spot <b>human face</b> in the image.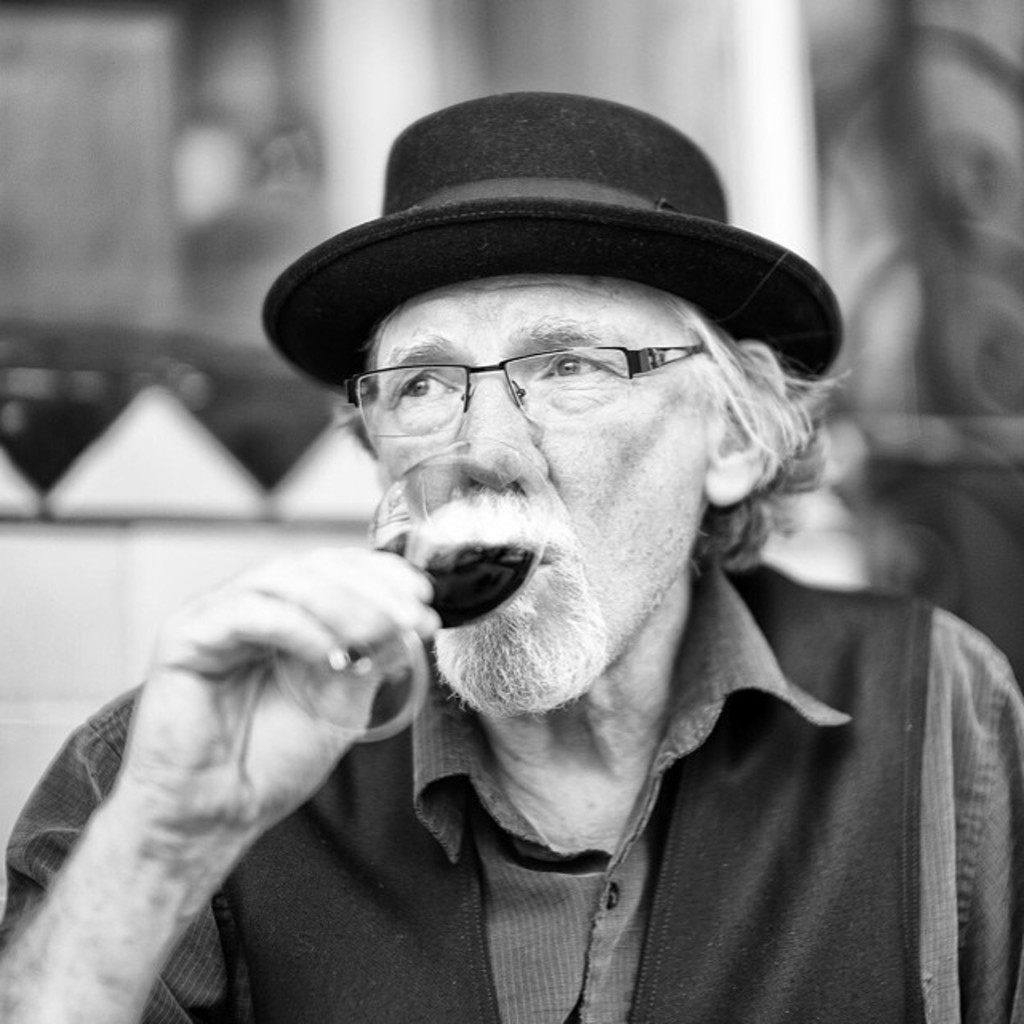
<b>human face</b> found at rect(373, 277, 720, 699).
